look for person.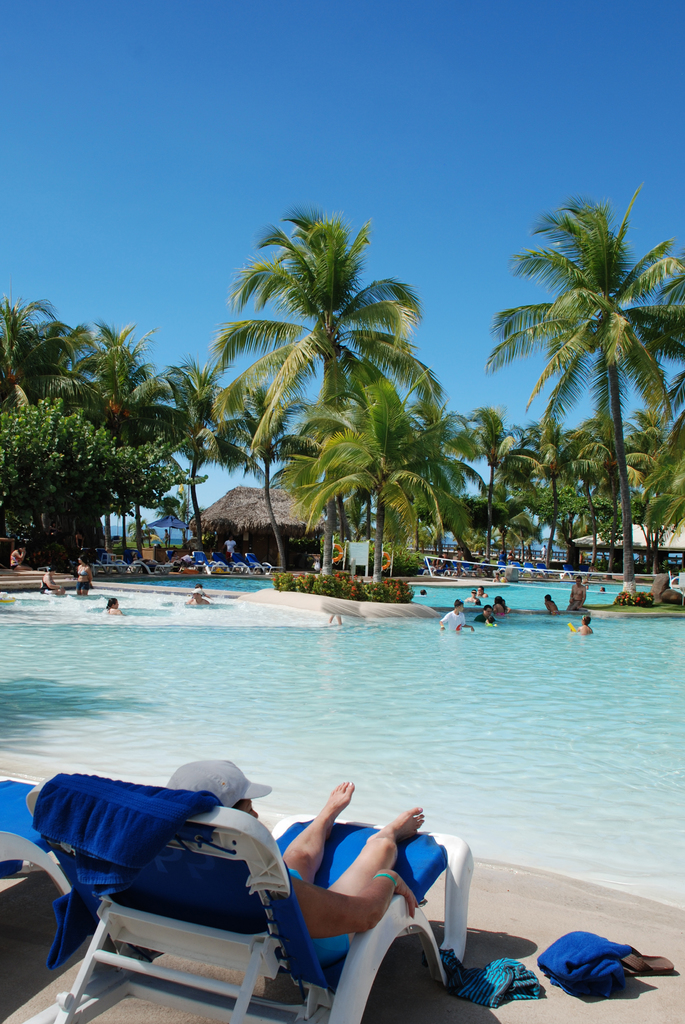
Found: Rect(561, 607, 597, 636).
